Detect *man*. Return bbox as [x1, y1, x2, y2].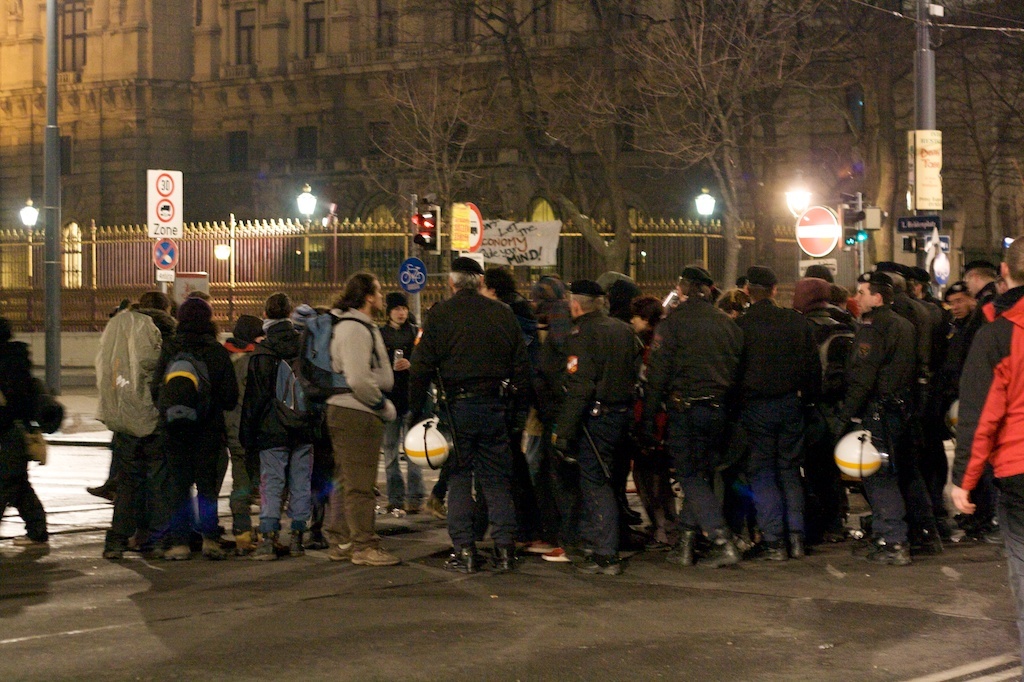
[553, 284, 645, 576].
